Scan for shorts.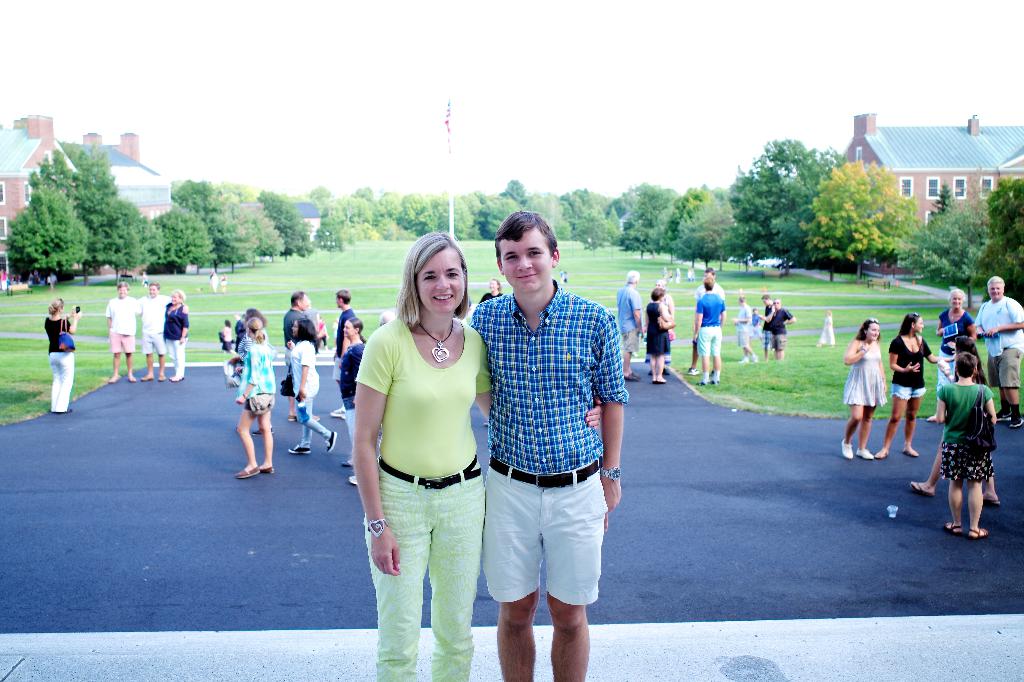
Scan result: x1=939, y1=445, x2=991, y2=482.
